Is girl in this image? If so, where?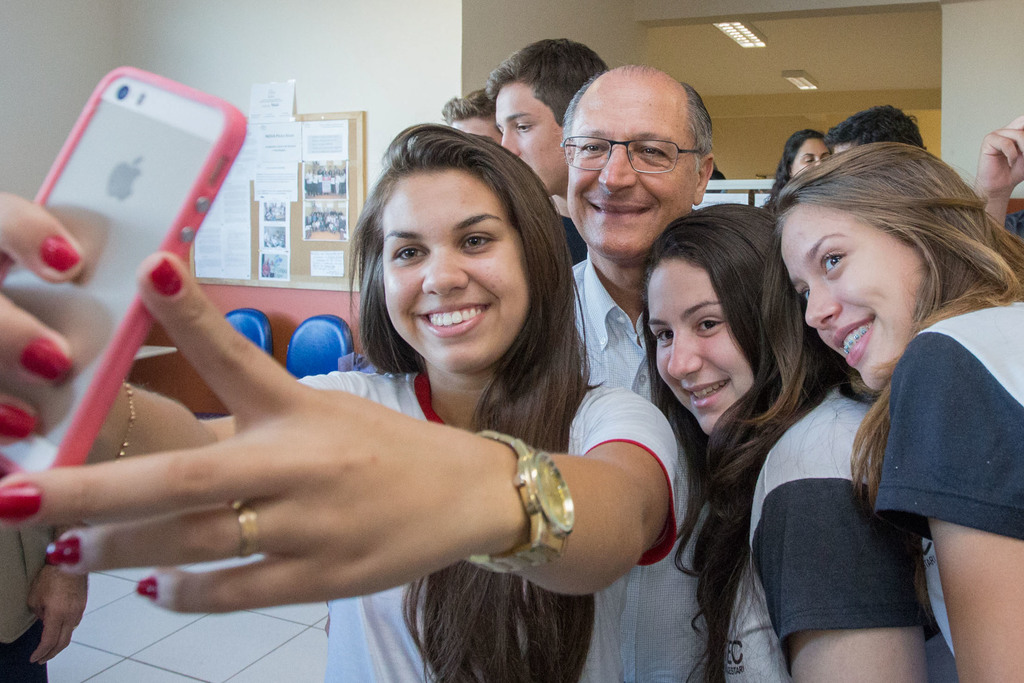
Yes, at rect(0, 120, 710, 682).
